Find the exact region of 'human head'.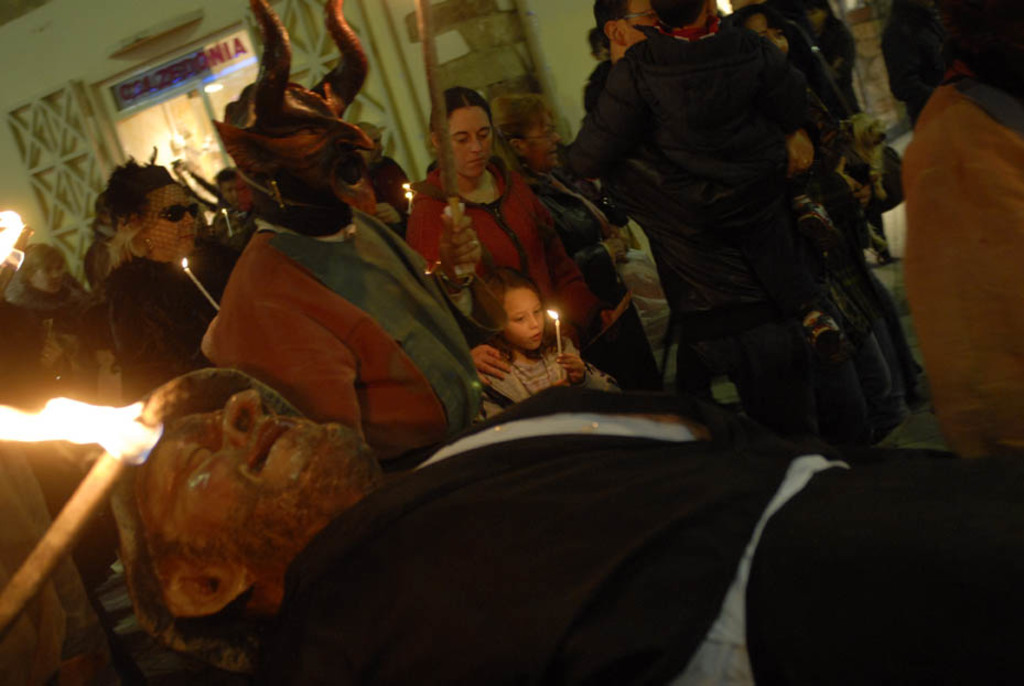
Exact region: [430, 84, 497, 161].
